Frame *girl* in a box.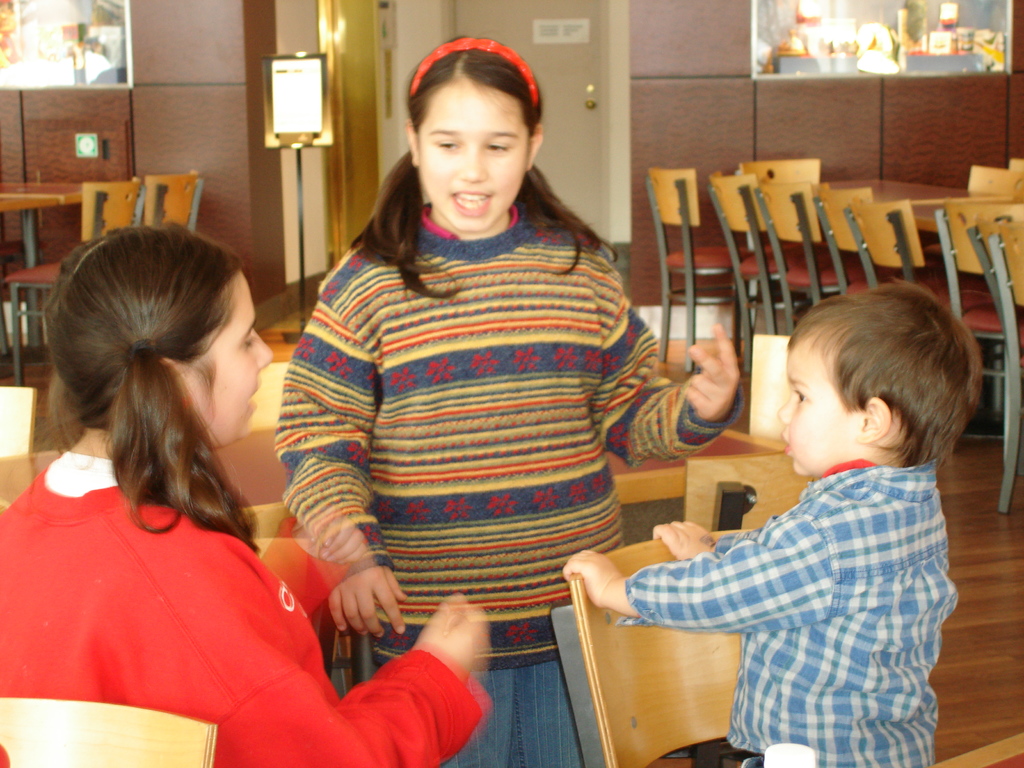
Rect(0, 225, 494, 767).
